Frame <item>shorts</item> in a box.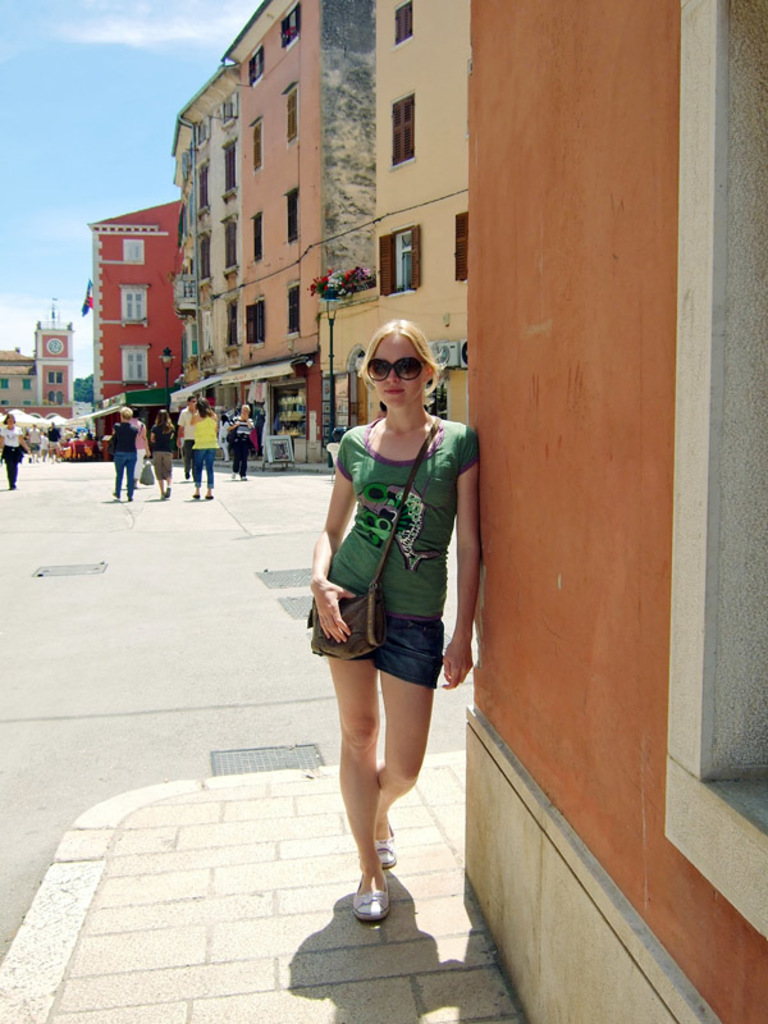
select_region(374, 616, 444, 687).
